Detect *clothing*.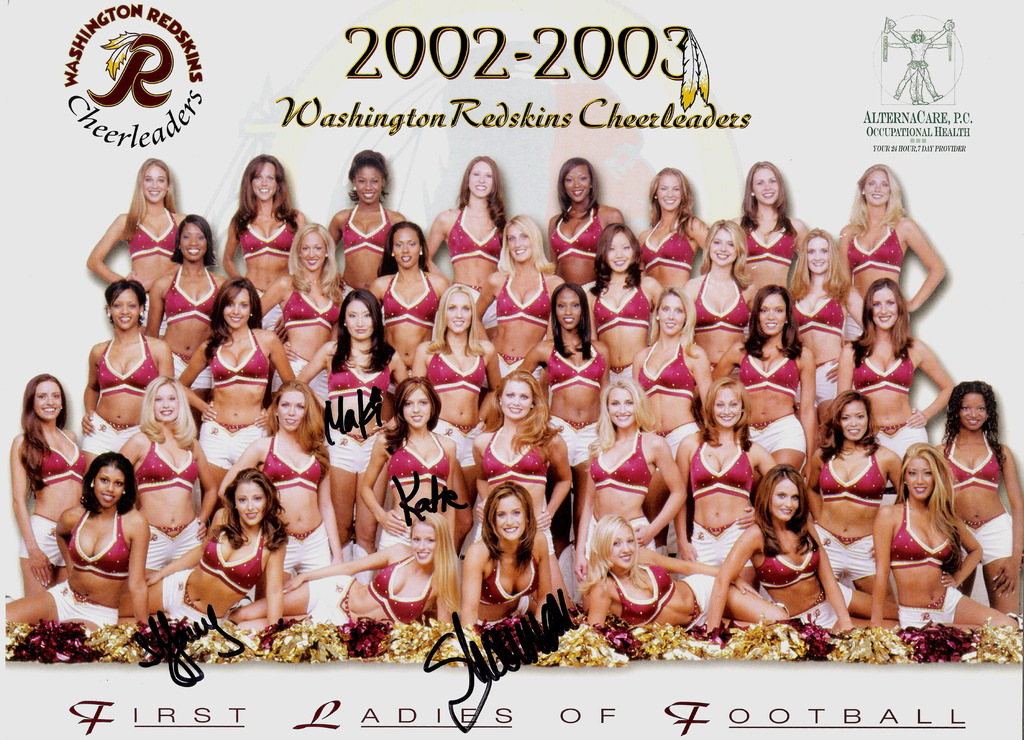
Detected at pyautogui.locateOnScreen(278, 286, 343, 331).
